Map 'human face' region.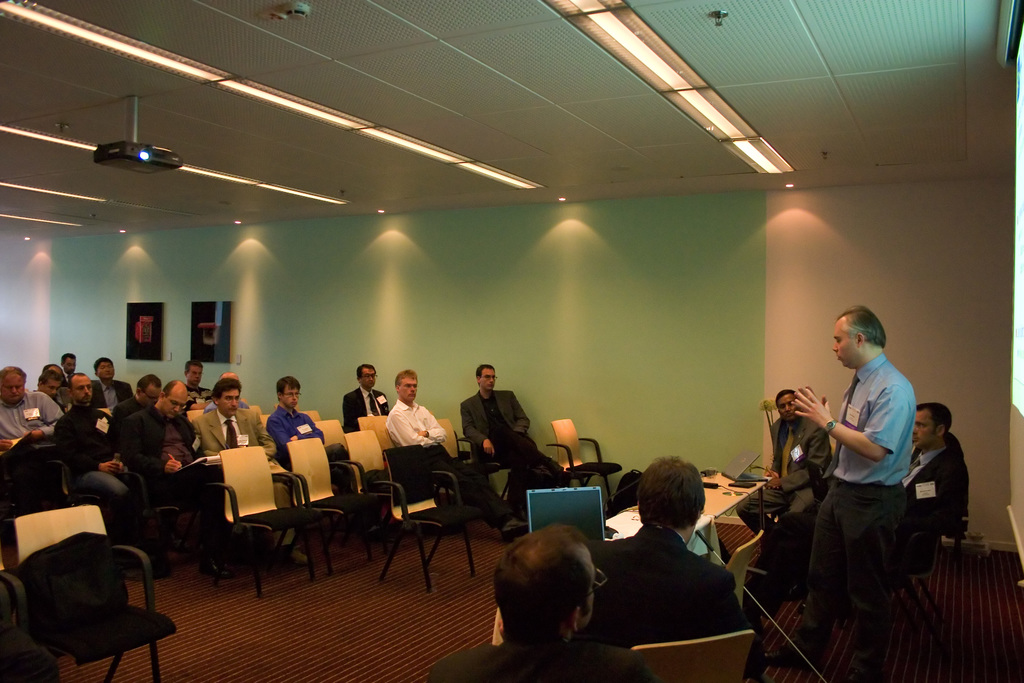
Mapped to crop(1, 372, 18, 401).
